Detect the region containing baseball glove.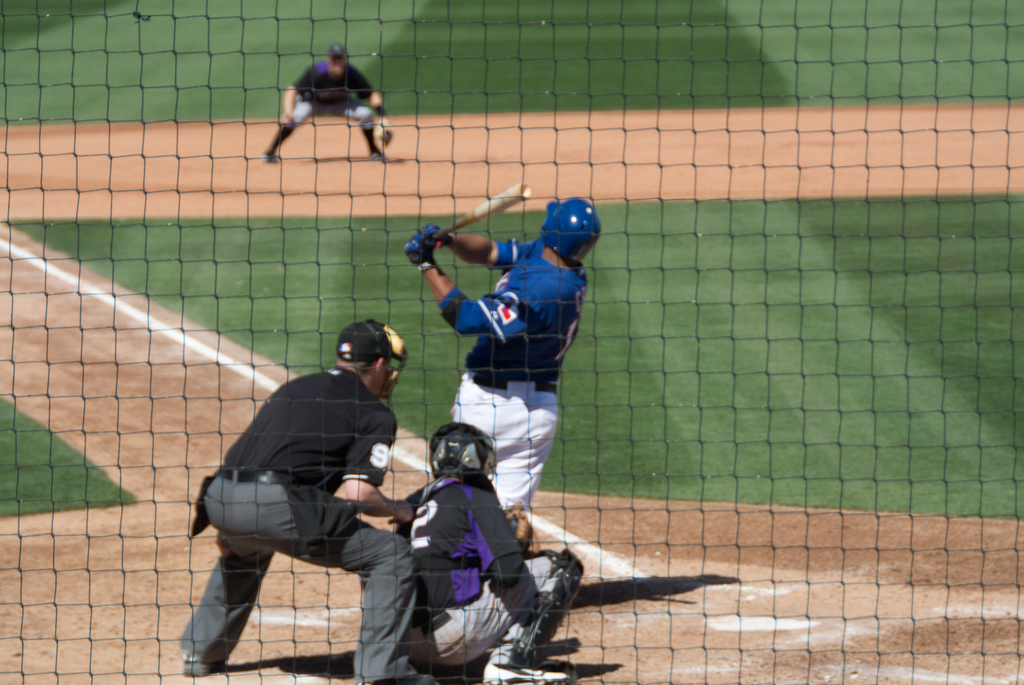
detection(373, 117, 397, 148).
